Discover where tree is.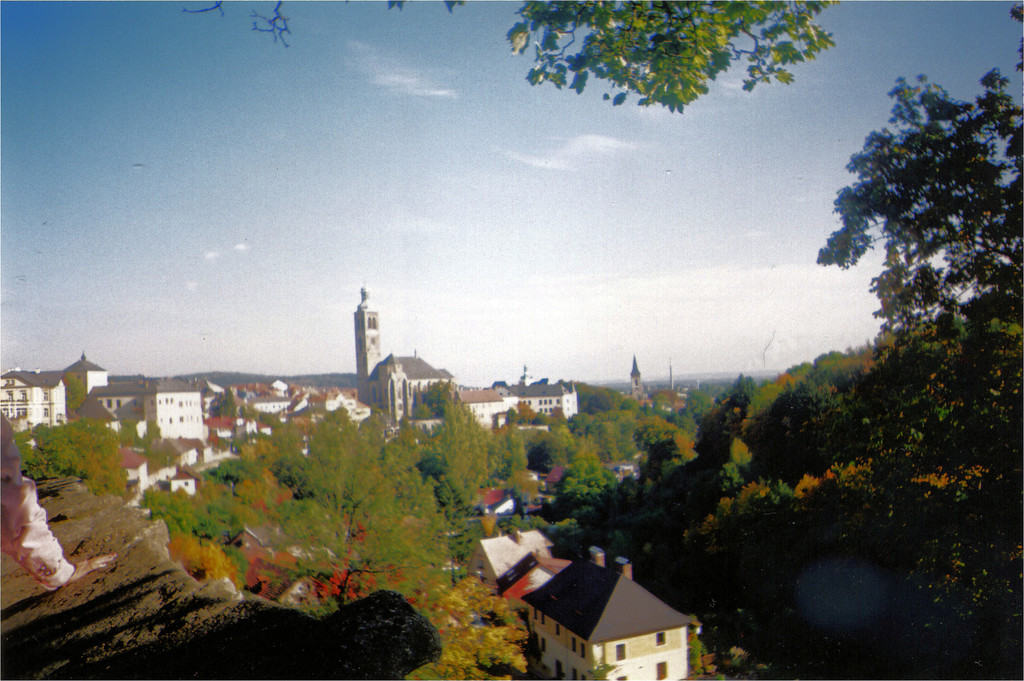
Discovered at box=[204, 390, 239, 417].
